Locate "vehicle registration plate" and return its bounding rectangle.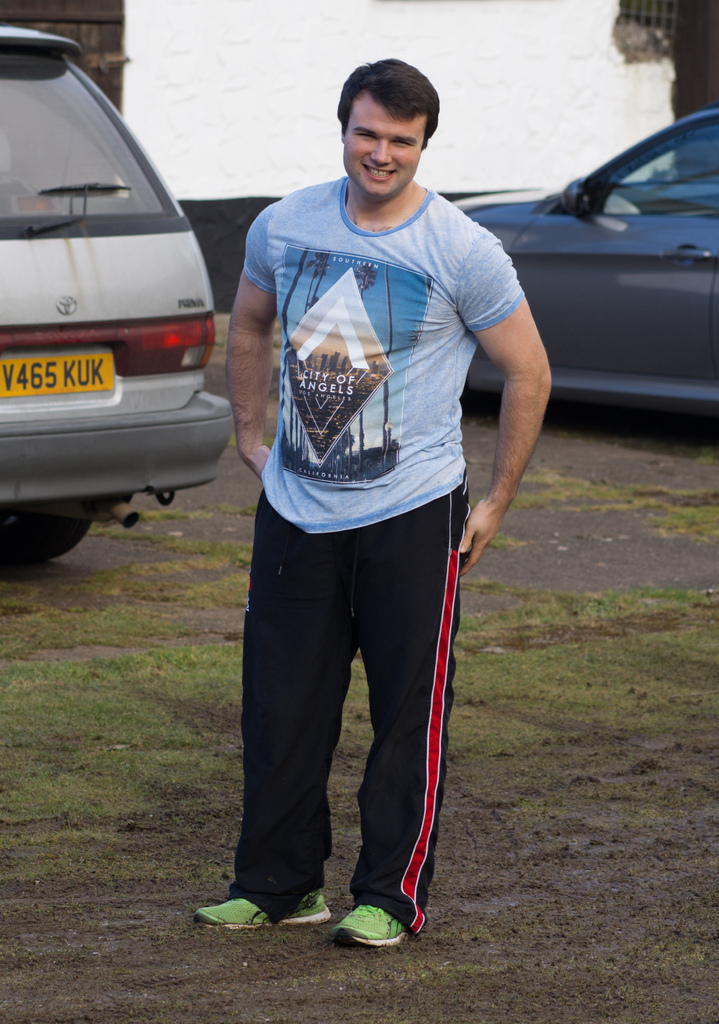
[left=0, top=350, right=115, bottom=396].
